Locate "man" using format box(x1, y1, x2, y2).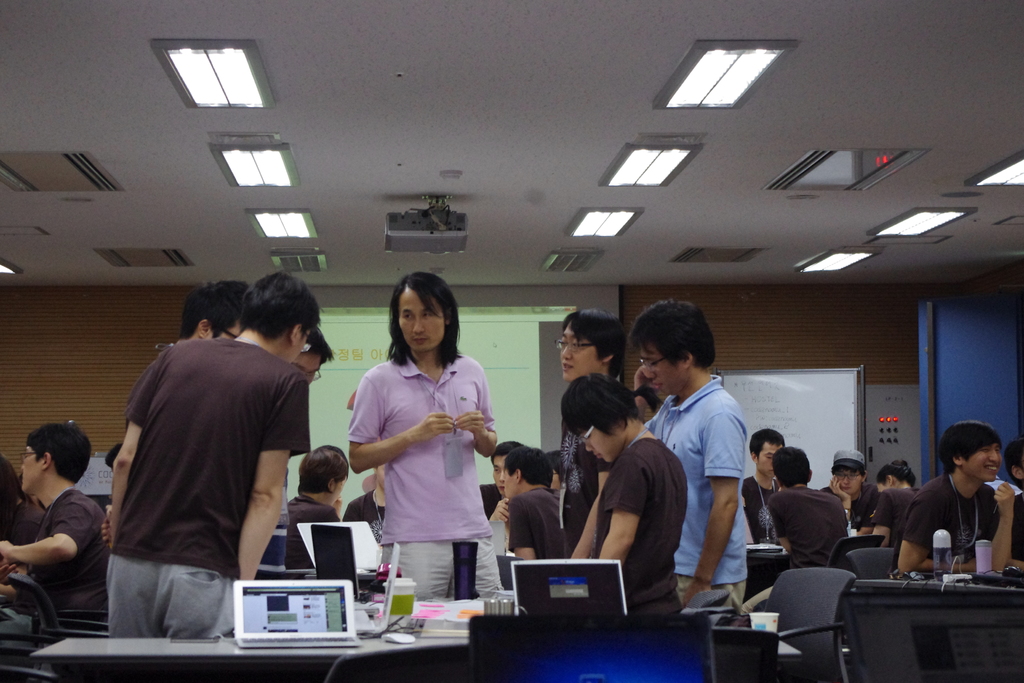
box(739, 429, 788, 541).
